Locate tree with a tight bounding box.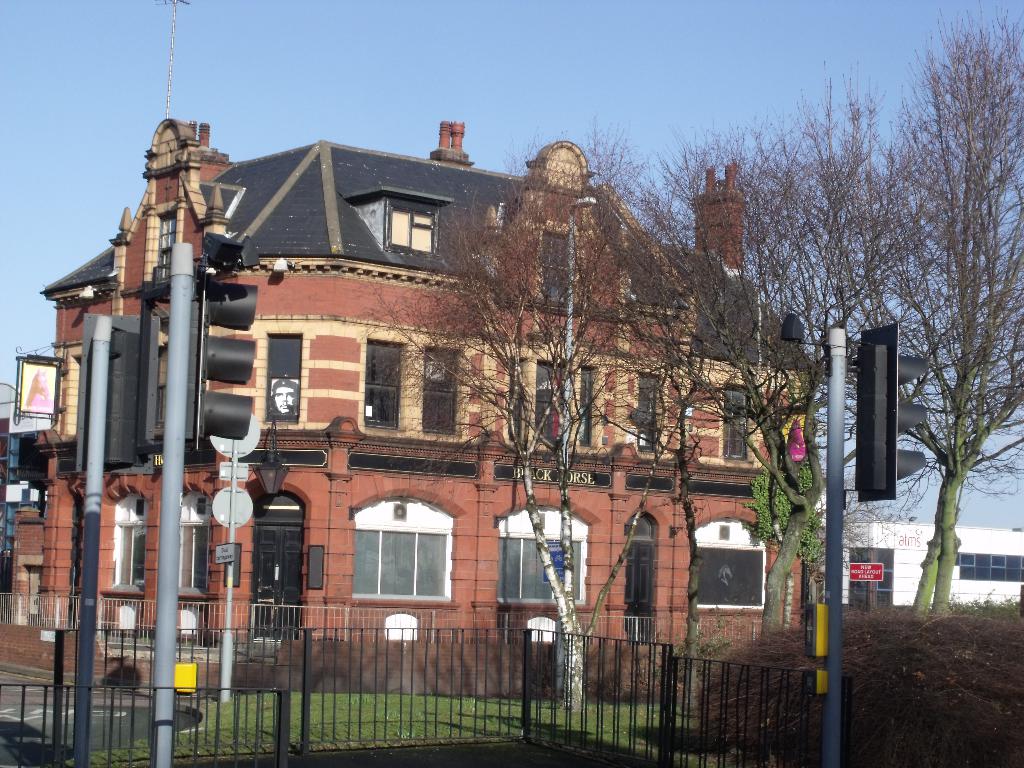
799, 0, 1023, 616.
